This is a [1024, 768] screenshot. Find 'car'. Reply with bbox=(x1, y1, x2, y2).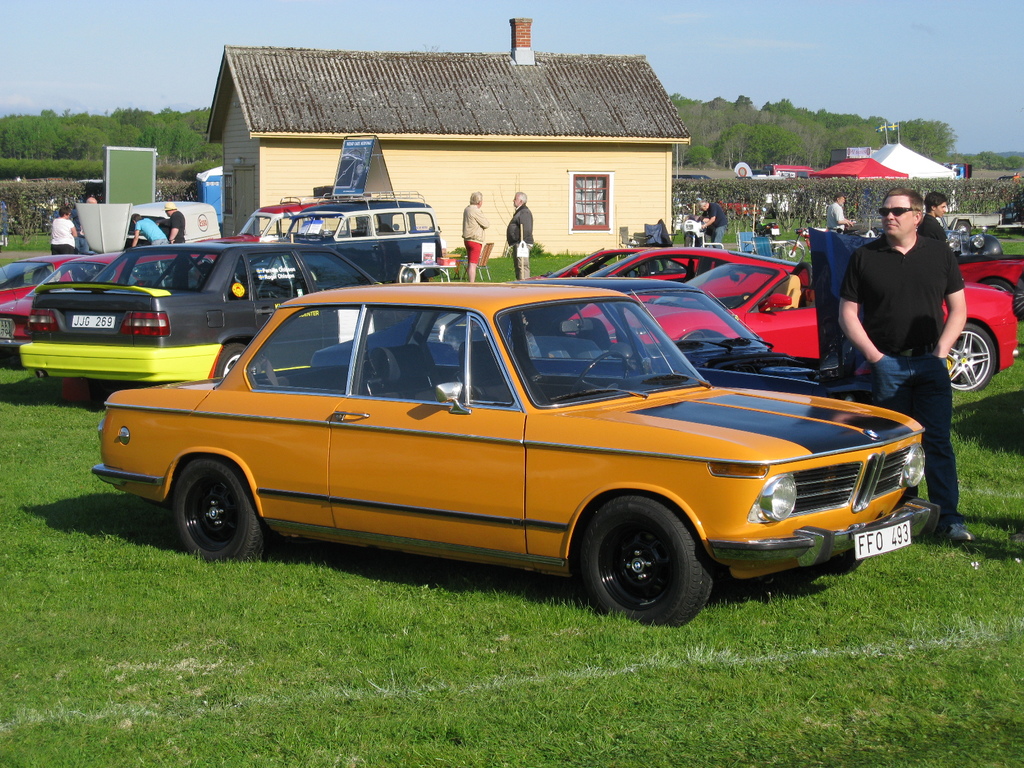
bbox=(99, 275, 938, 620).
